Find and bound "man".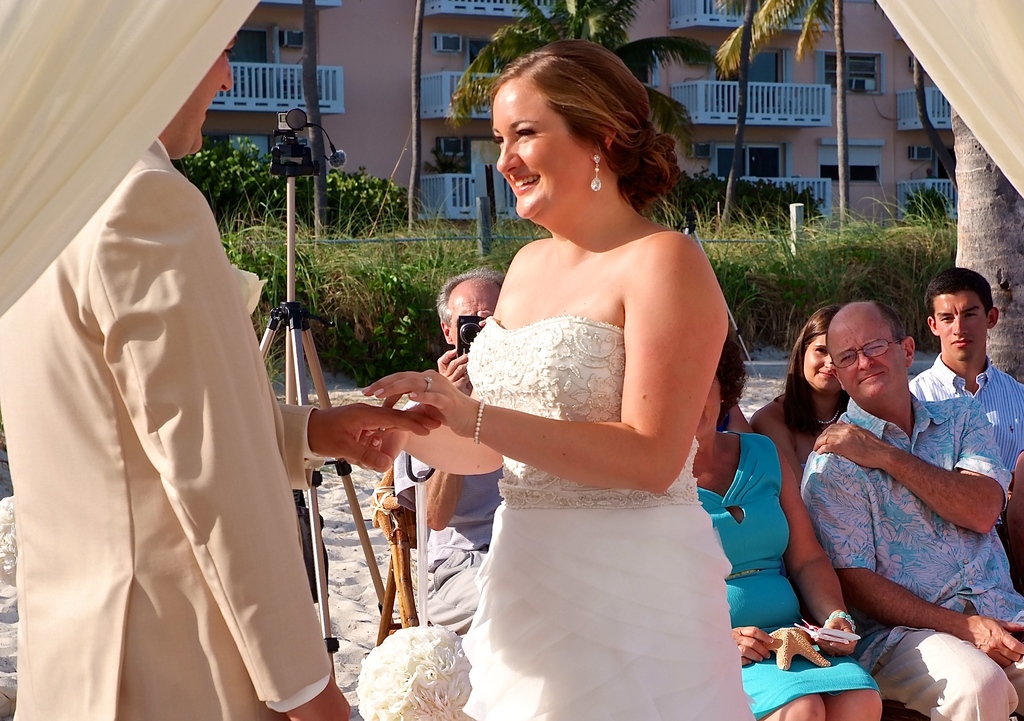
Bound: Rect(394, 266, 504, 633).
